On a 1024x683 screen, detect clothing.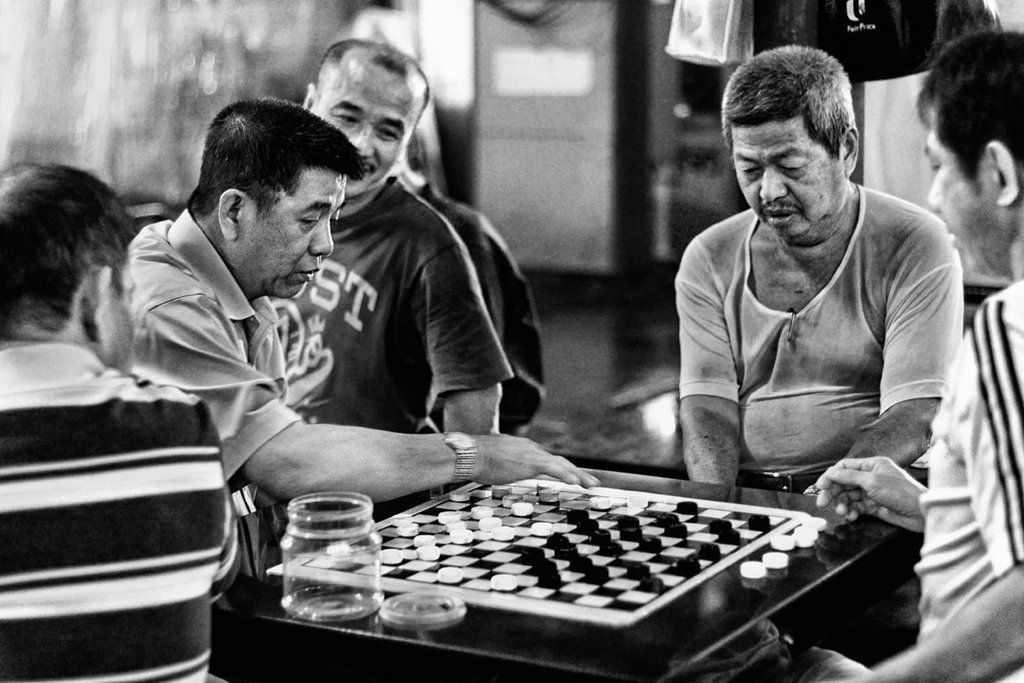
(421, 173, 541, 445).
